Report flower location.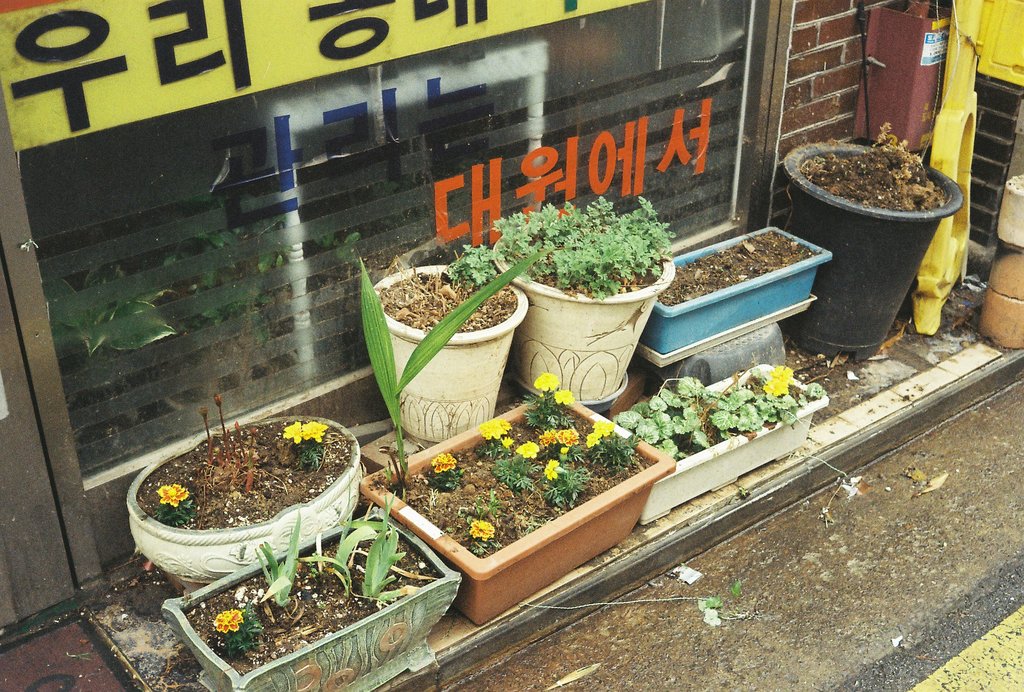
Report: BBox(762, 376, 790, 397).
